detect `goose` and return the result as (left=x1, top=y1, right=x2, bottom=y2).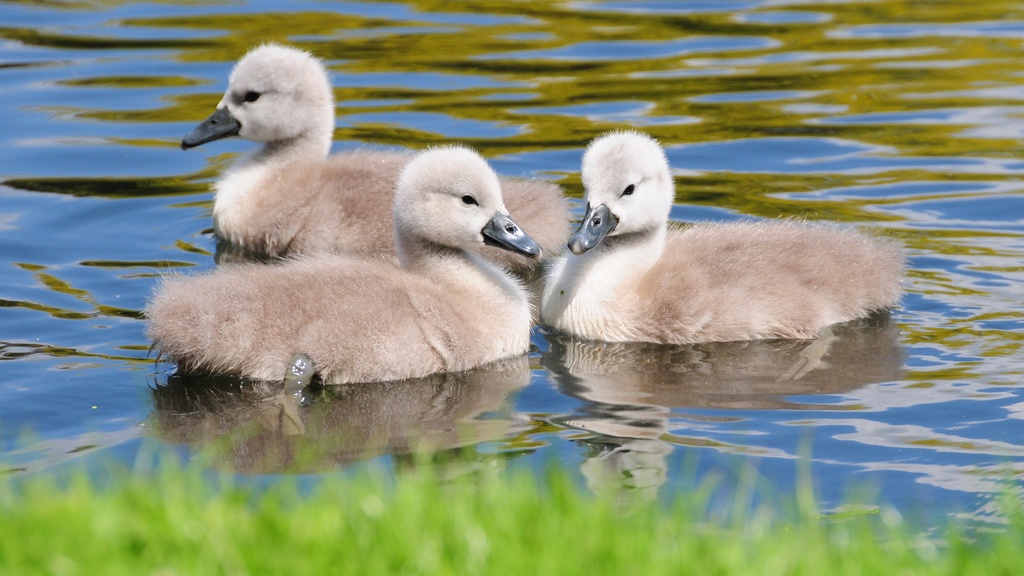
(left=168, top=41, right=577, bottom=271).
